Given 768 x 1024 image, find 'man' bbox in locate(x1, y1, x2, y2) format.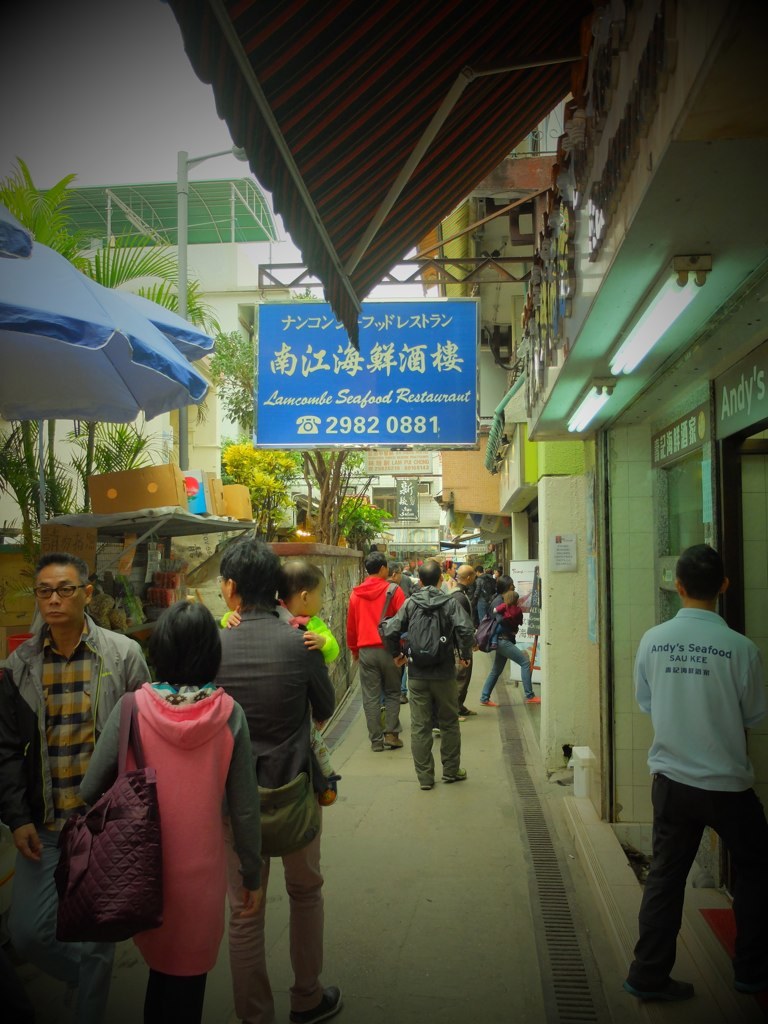
locate(411, 559, 425, 595).
